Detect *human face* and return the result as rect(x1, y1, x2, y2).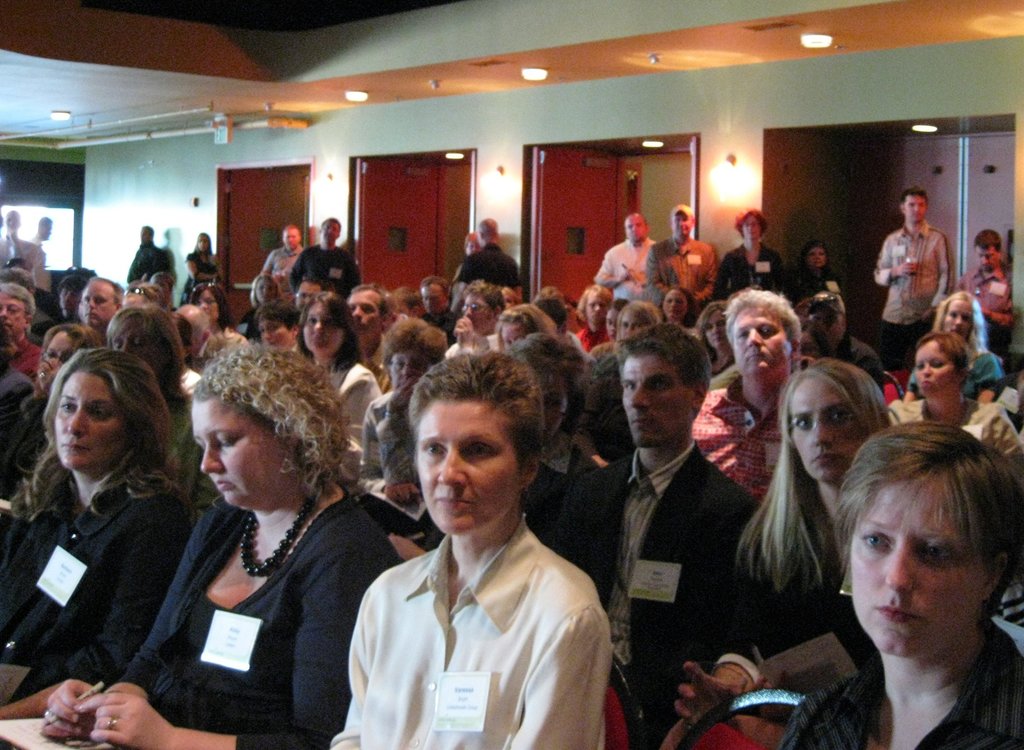
rect(194, 399, 283, 513).
